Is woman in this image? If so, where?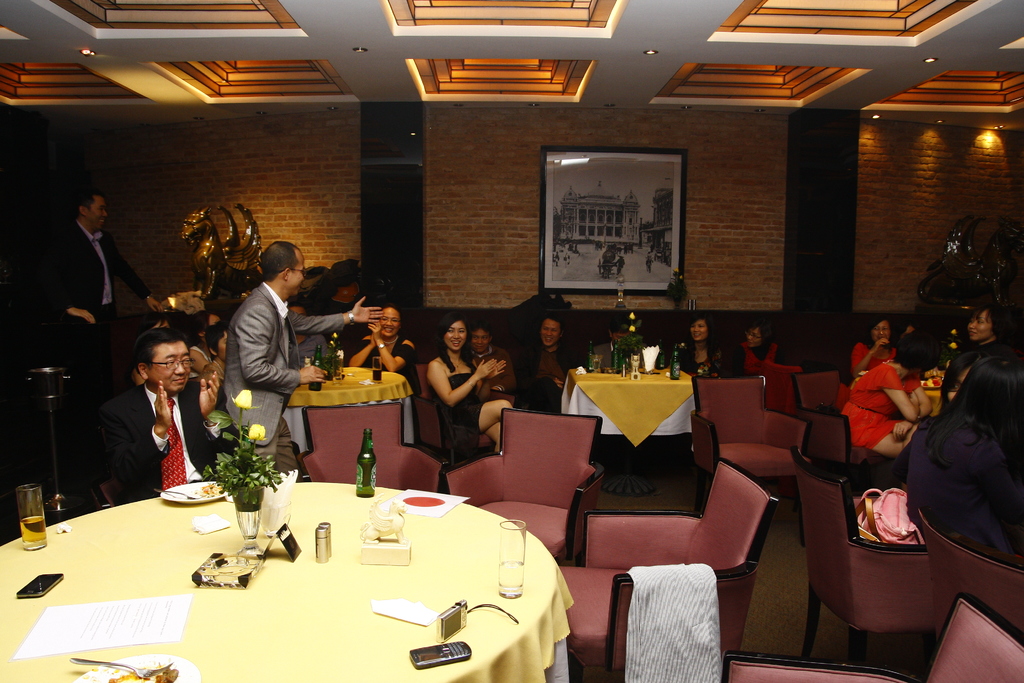
Yes, at (x1=848, y1=338, x2=934, y2=450).
